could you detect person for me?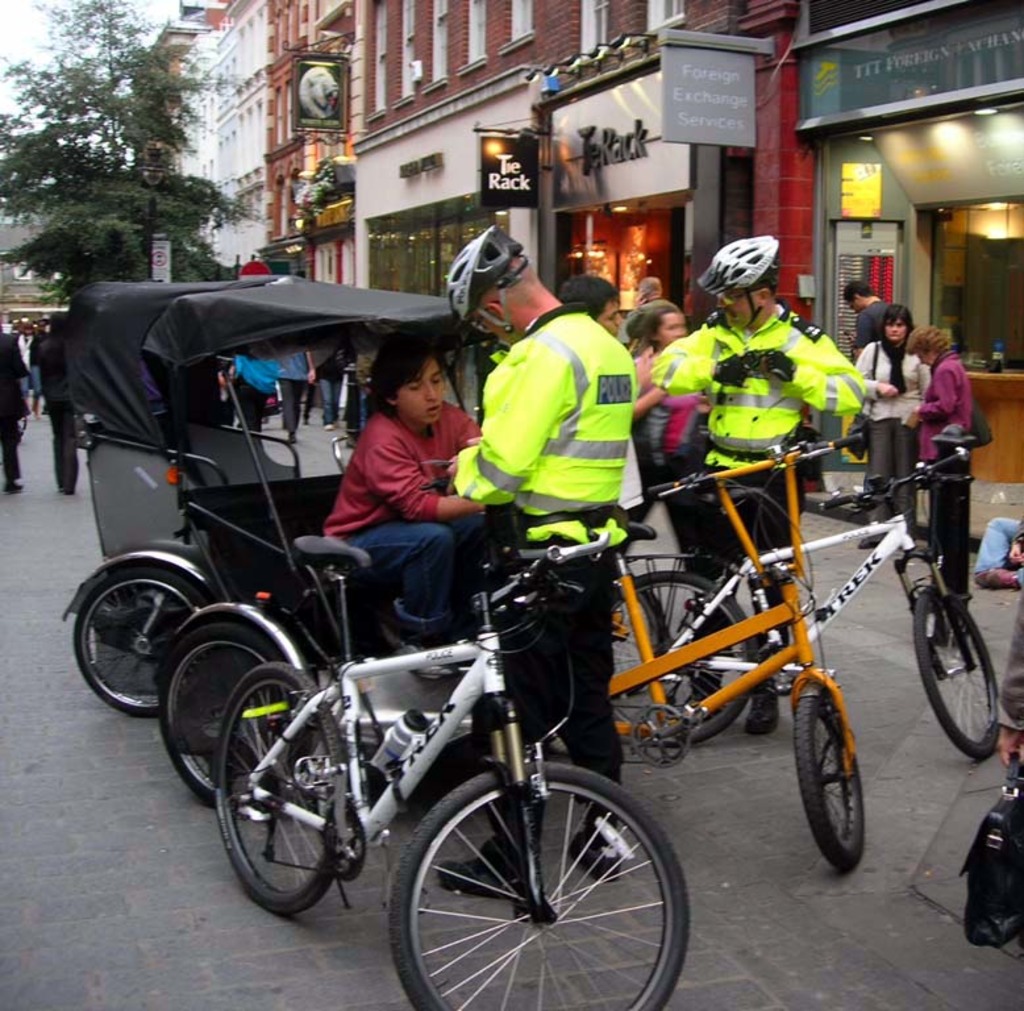
Detection result: {"x1": 0, "y1": 330, "x2": 33, "y2": 500}.
